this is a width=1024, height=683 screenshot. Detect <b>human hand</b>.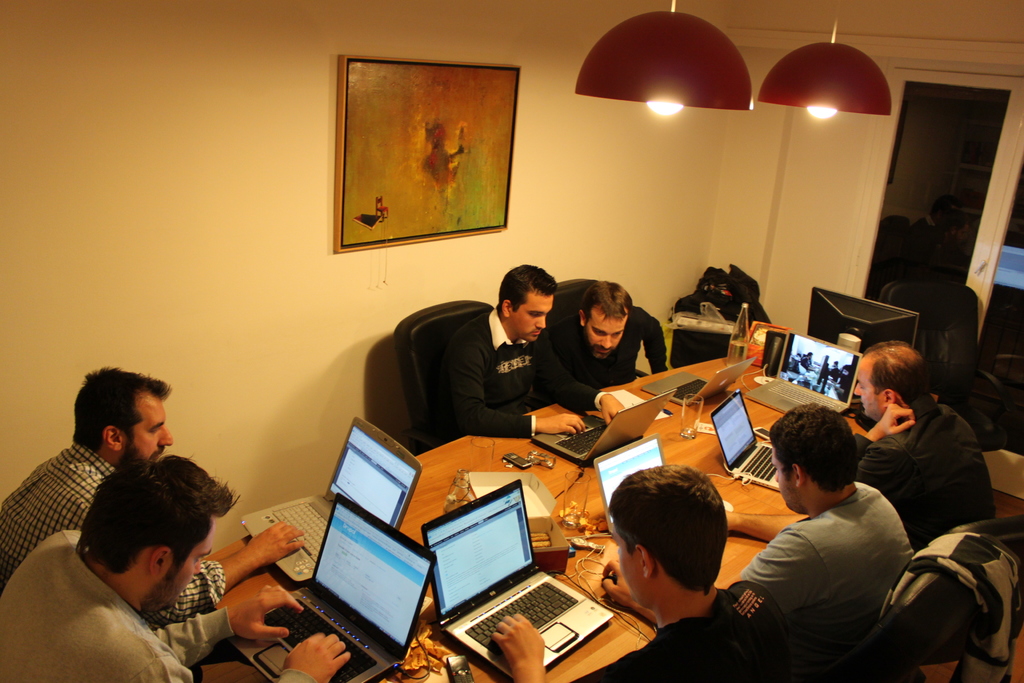
<bbox>874, 404, 916, 438</bbox>.
